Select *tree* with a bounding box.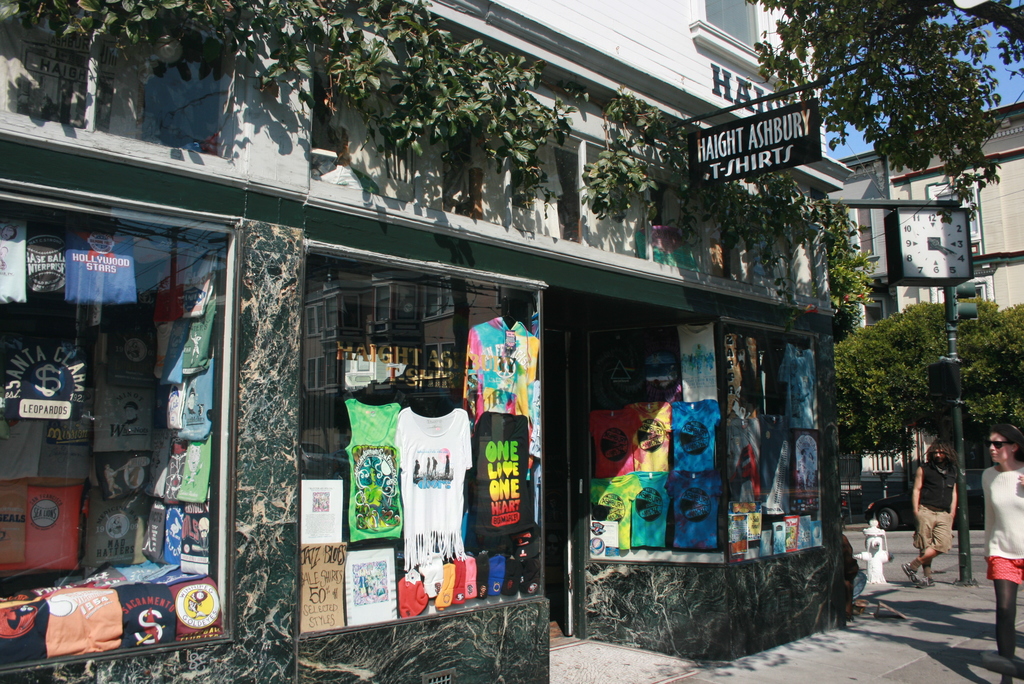
x1=745 y1=0 x2=1023 y2=210.
